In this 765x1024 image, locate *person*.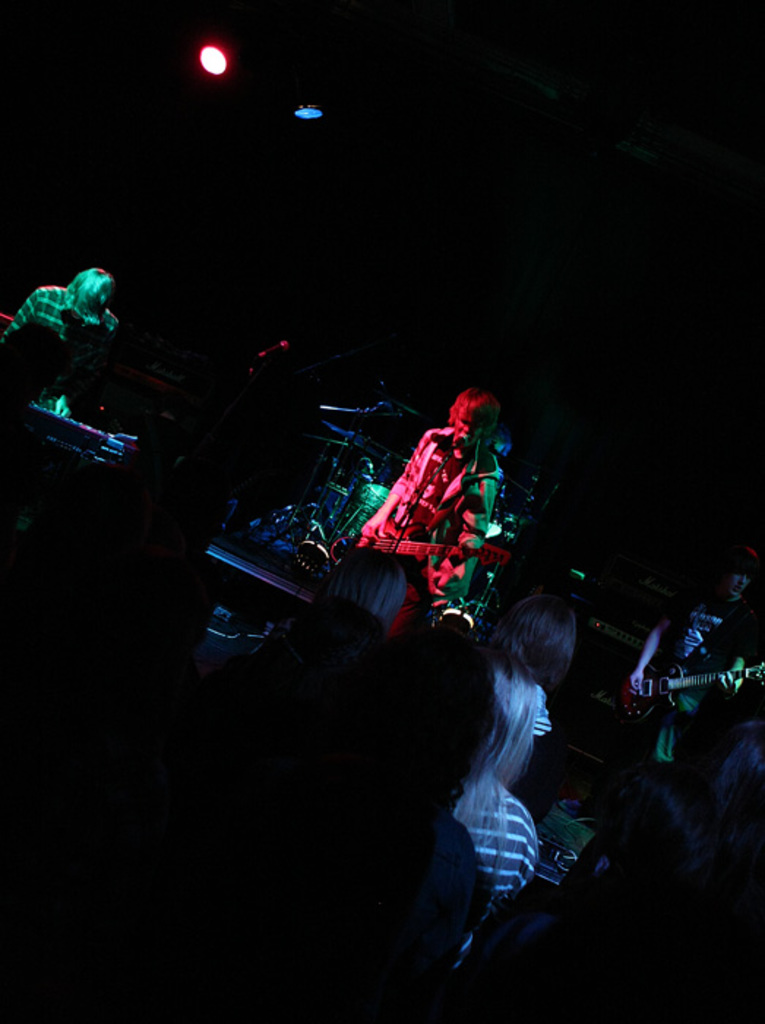
Bounding box: region(0, 259, 116, 417).
